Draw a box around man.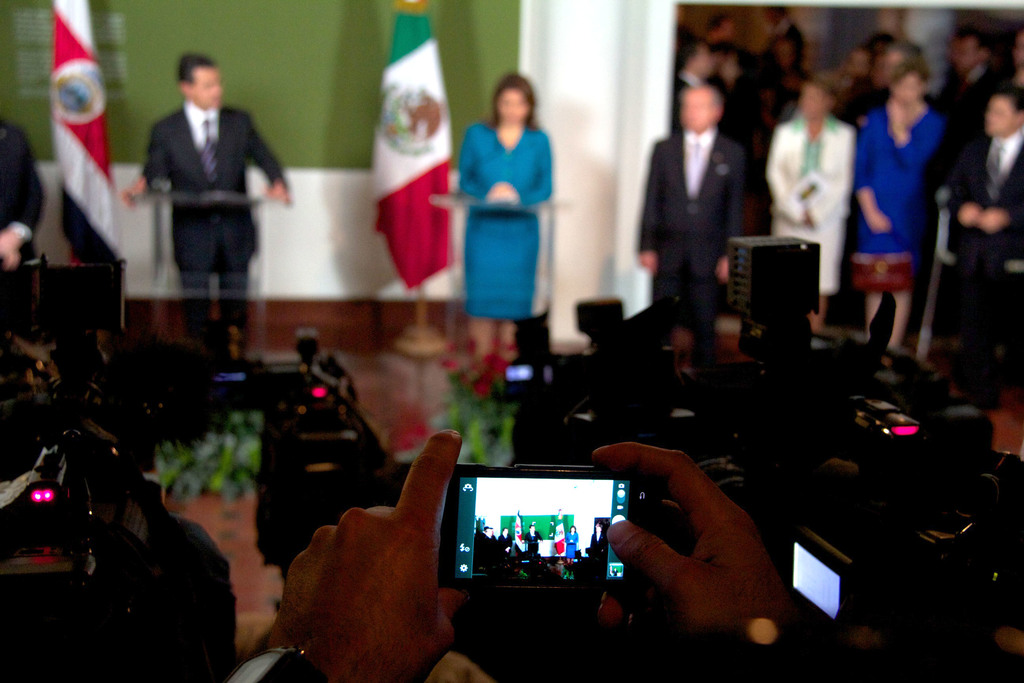
x1=131, y1=53, x2=286, y2=331.
